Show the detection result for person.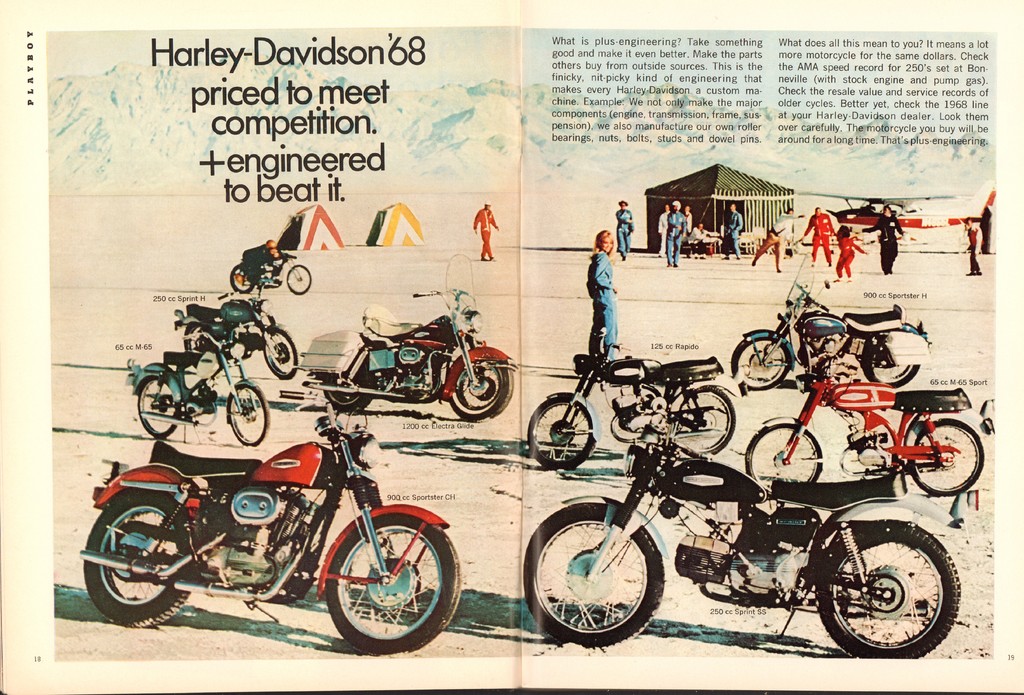
(584,227,621,368).
